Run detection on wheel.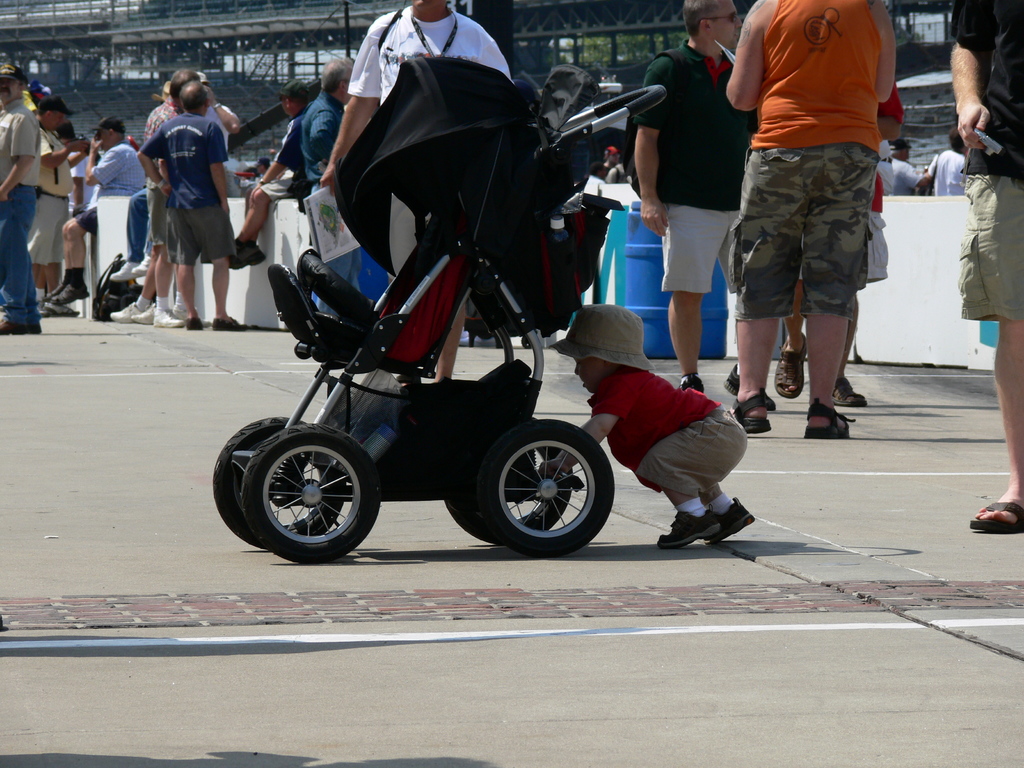
Result: [477,420,612,559].
